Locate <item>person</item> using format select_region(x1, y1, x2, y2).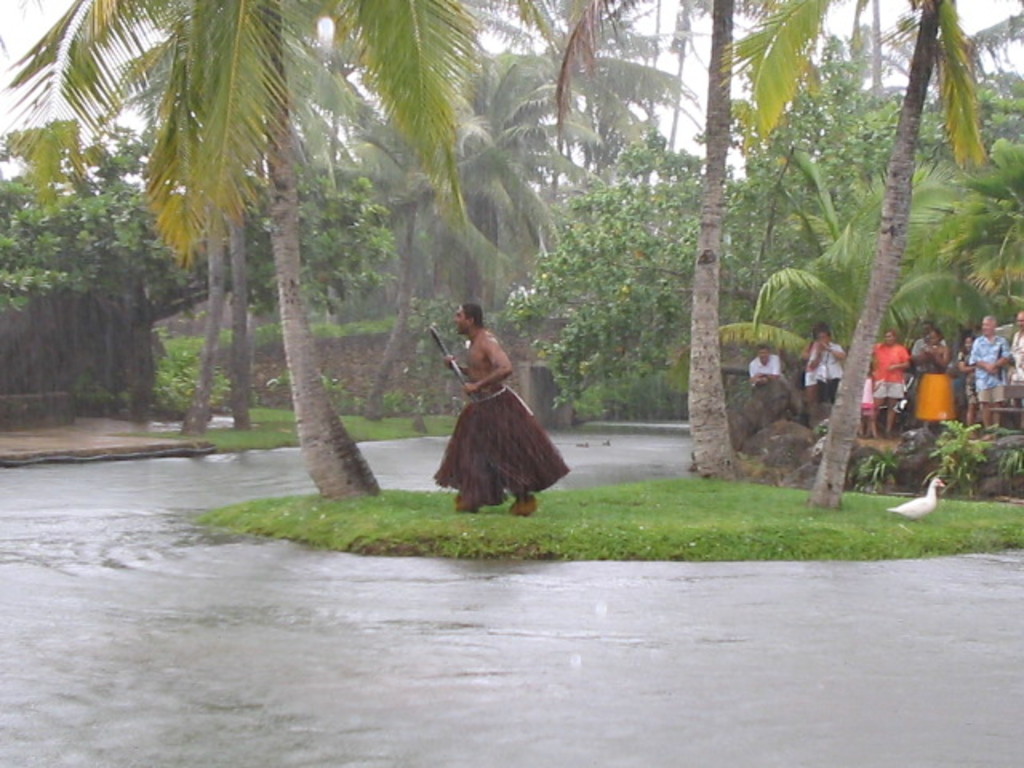
select_region(747, 344, 781, 387).
